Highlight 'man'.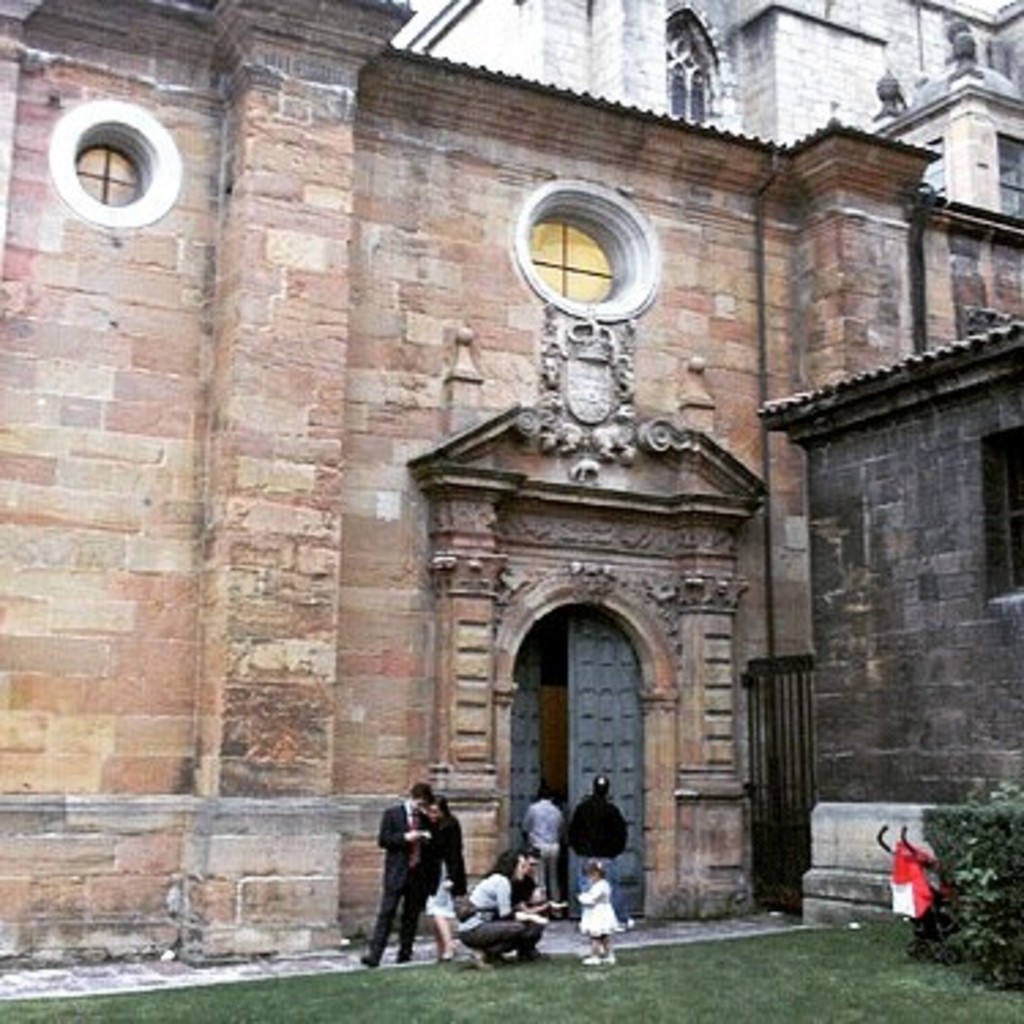
Highlighted region: pyautogui.locateOnScreen(519, 784, 573, 912).
